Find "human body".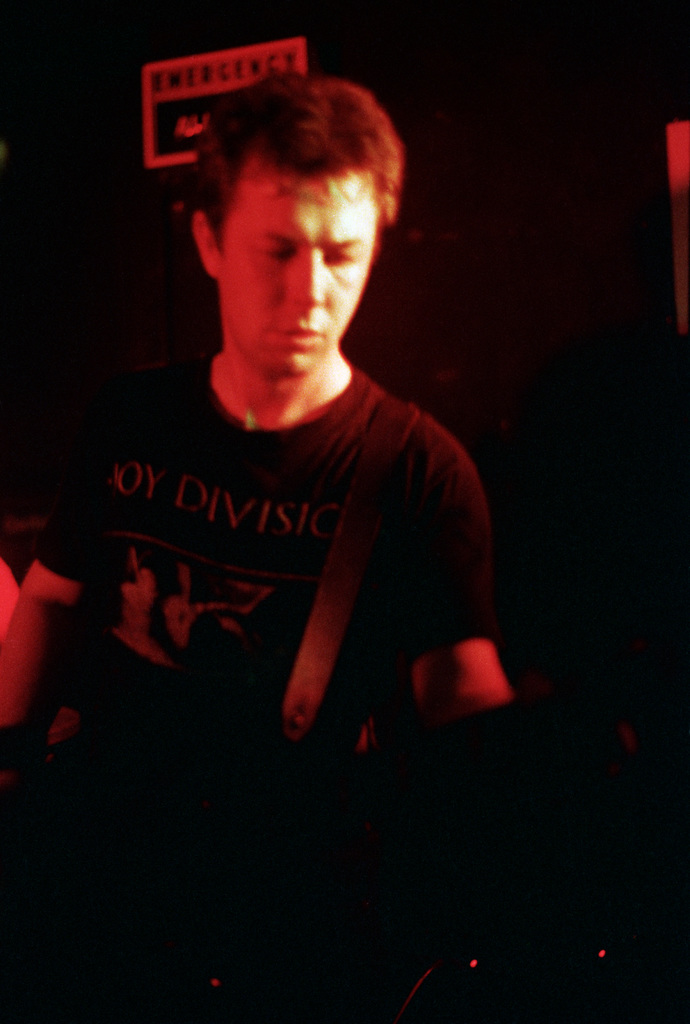
[45, 115, 529, 1023].
